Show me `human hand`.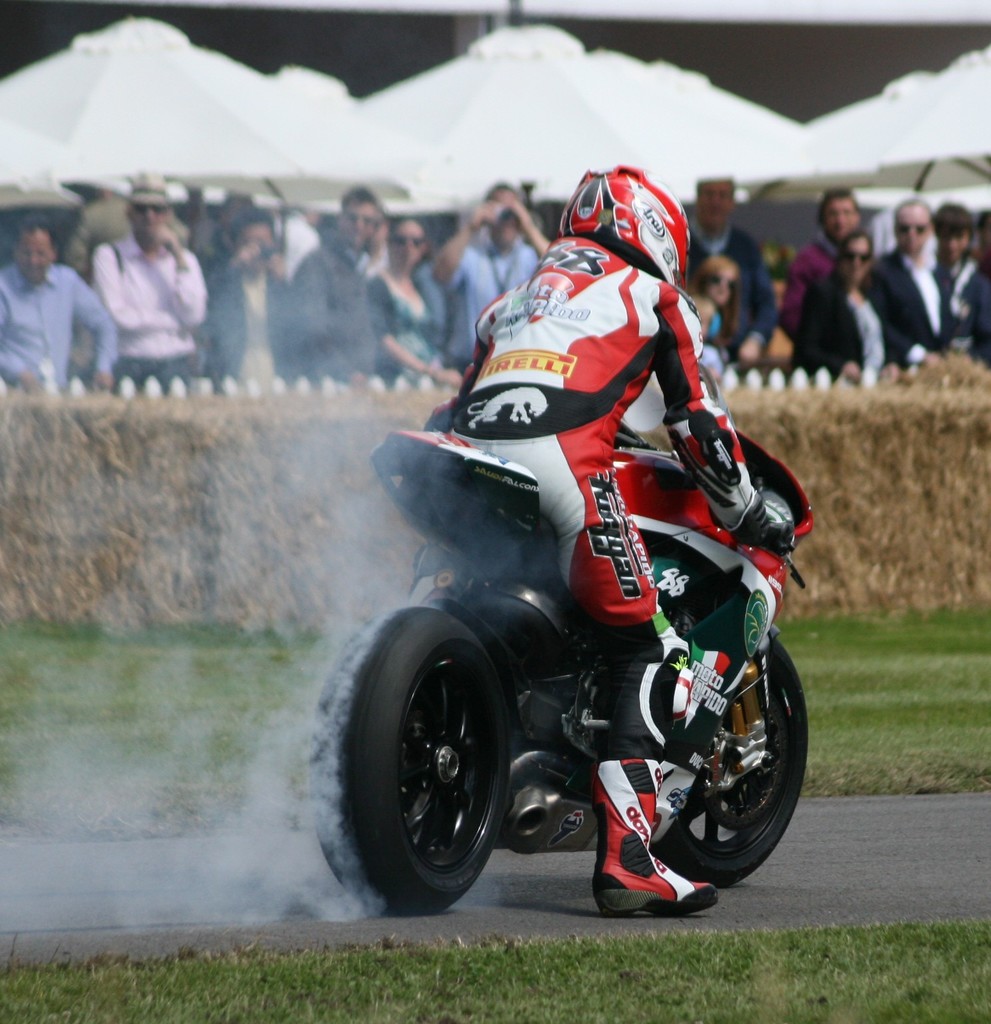
`human hand` is here: BBox(235, 244, 259, 267).
